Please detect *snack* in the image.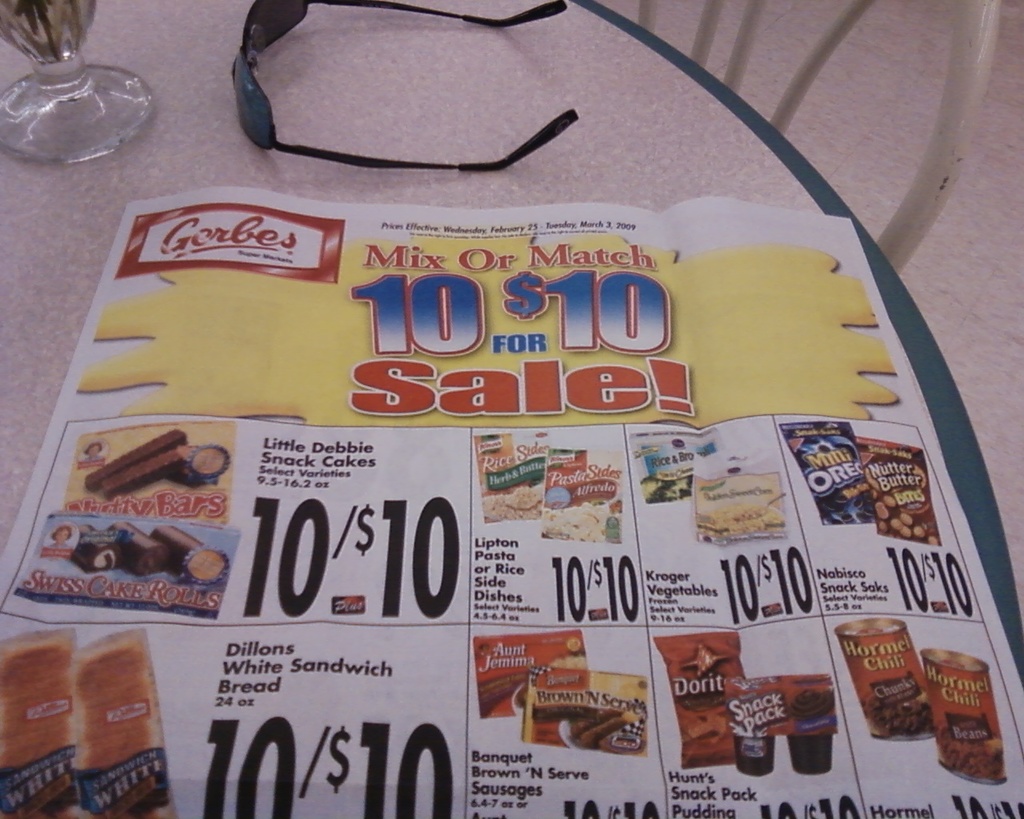
x1=0 y1=634 x2=79 y2=818.
